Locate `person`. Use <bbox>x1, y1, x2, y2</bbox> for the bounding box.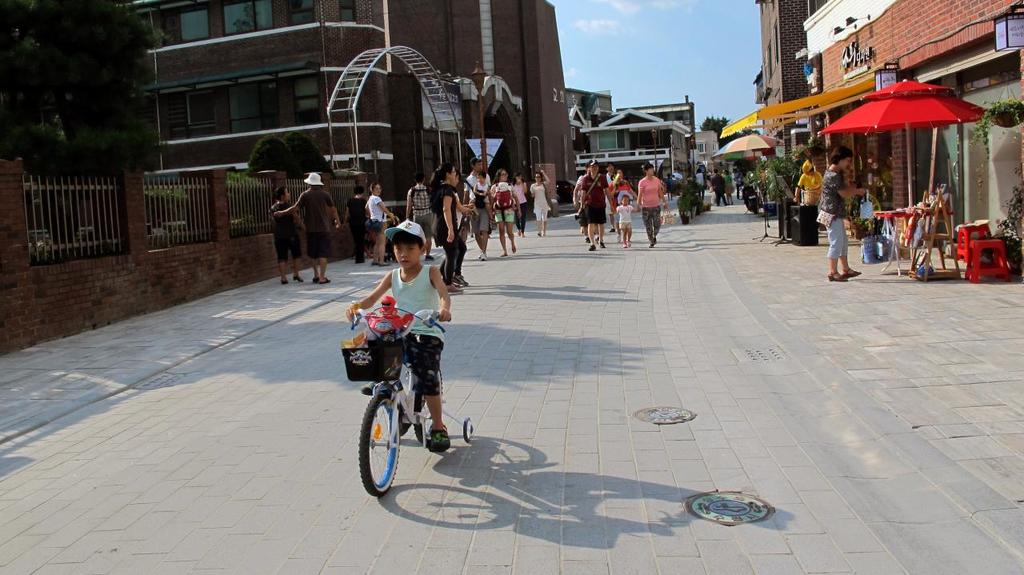
<bbox>466, 157, 491, 259</bbox>.
